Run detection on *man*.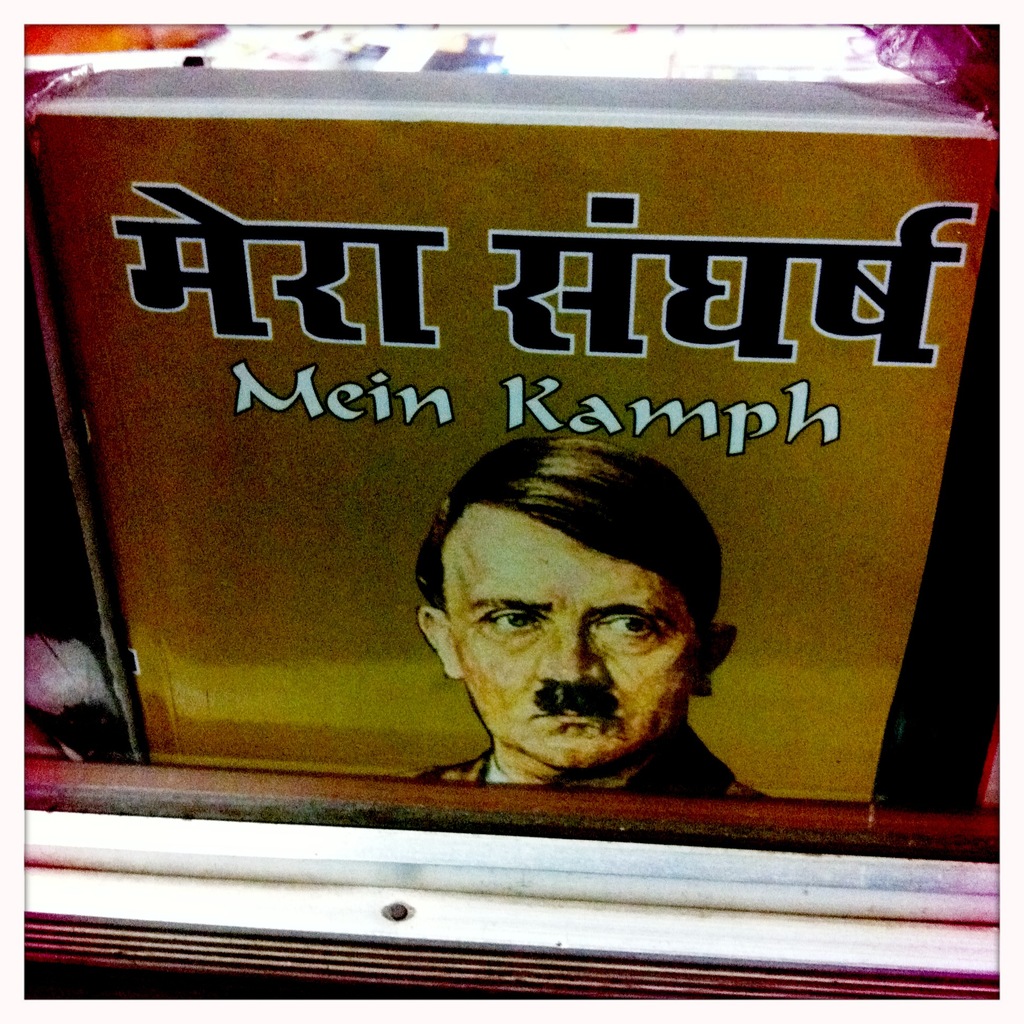
Result: <box>399,428,776,806</box>.
